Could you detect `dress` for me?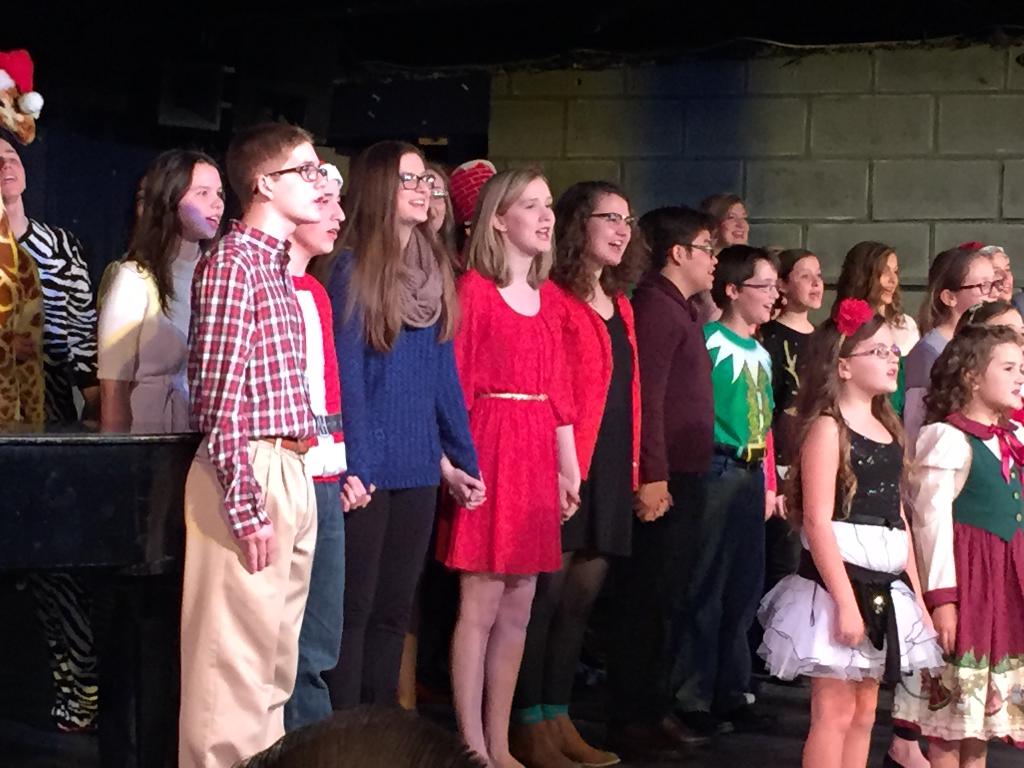
Detection result: {"left": 435, "top": 264, "right": 572, "bottom": 570}.
